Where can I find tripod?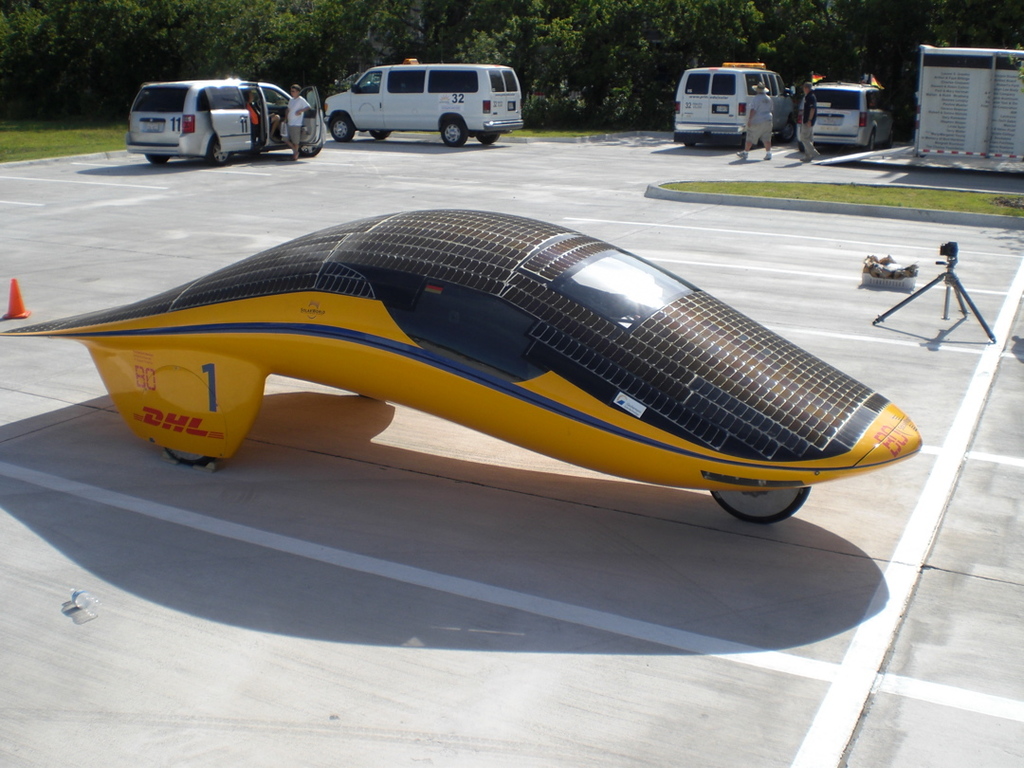
You can find it at locate(874, 256, 997, 345).
